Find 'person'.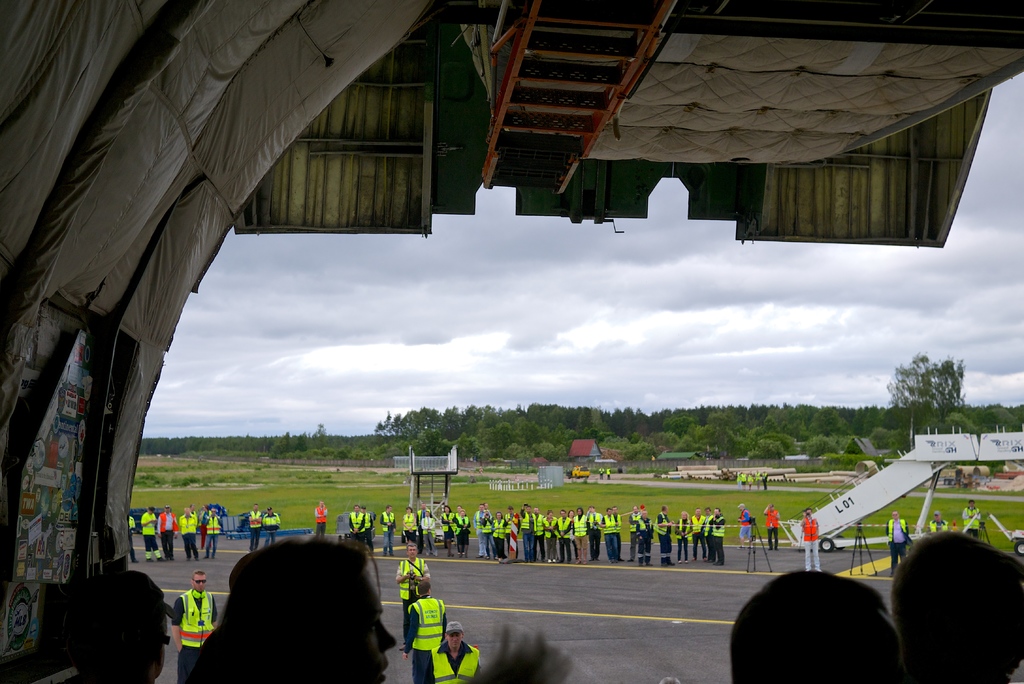
(706,508,726,566).
